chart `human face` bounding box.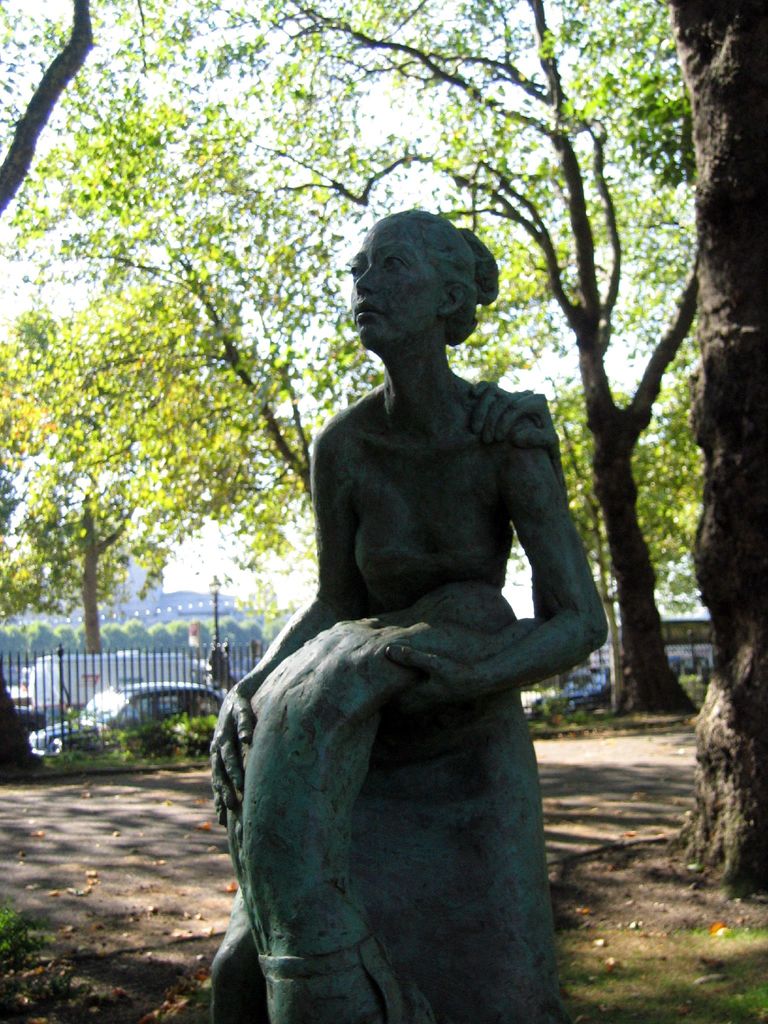
Charted: <box>344,219,440,349</box>.
